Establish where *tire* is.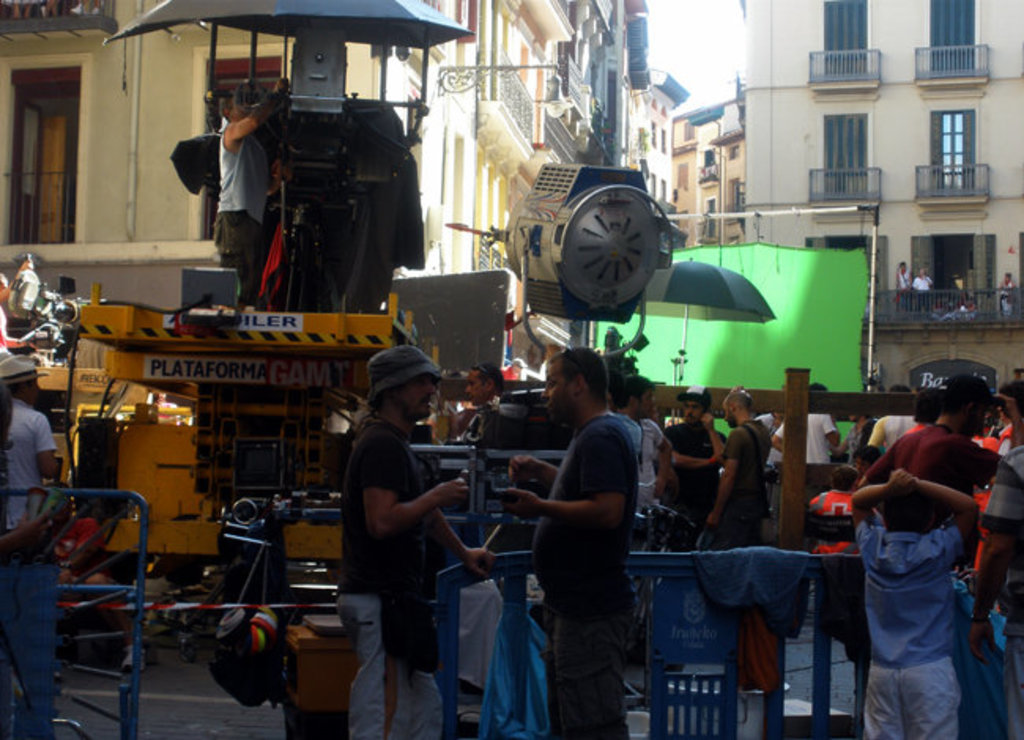
Established at bbox(764, 474, 778, 549).
